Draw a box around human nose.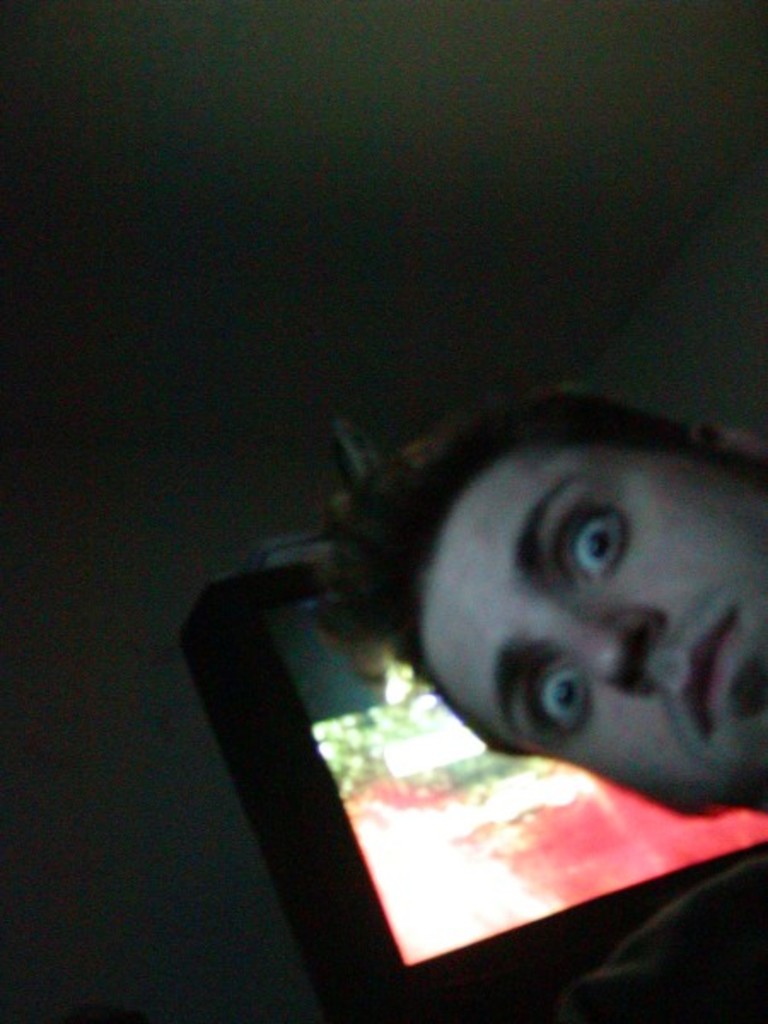
539,604,657,693.
